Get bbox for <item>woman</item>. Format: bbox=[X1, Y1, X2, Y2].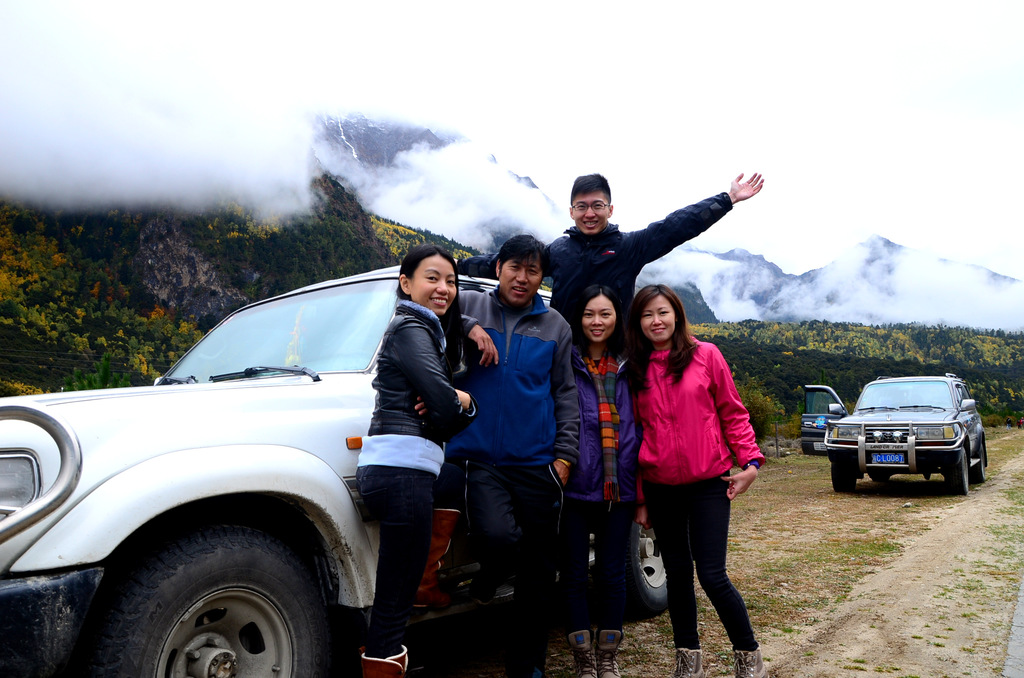
bbox=[569, 279, 636, 677].
